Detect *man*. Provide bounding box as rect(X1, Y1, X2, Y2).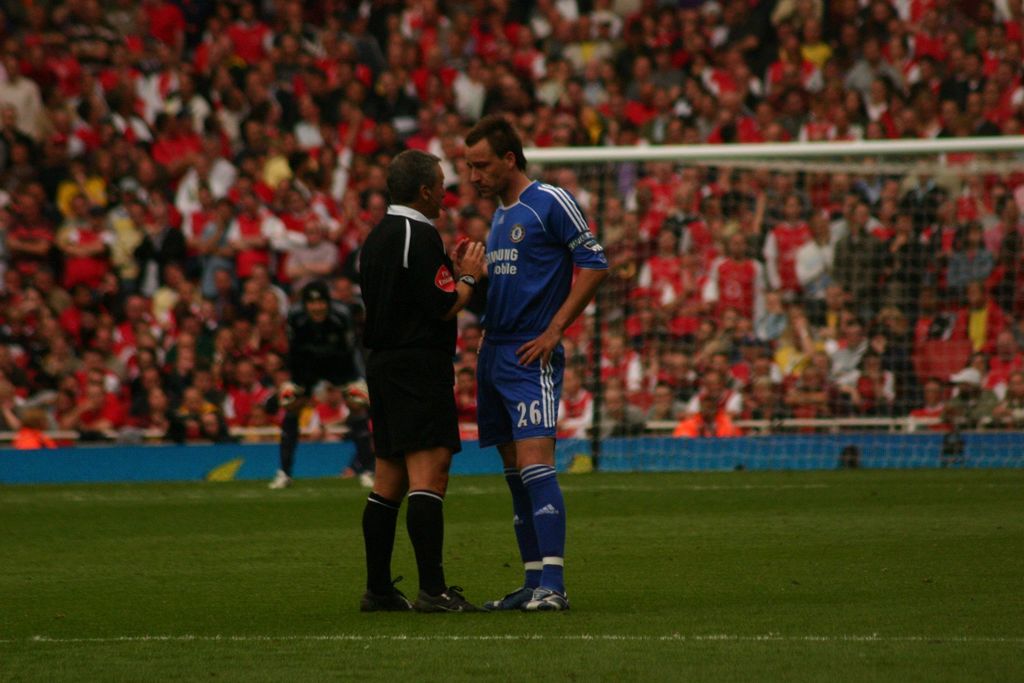
rect(268, 284, 373, 490).
